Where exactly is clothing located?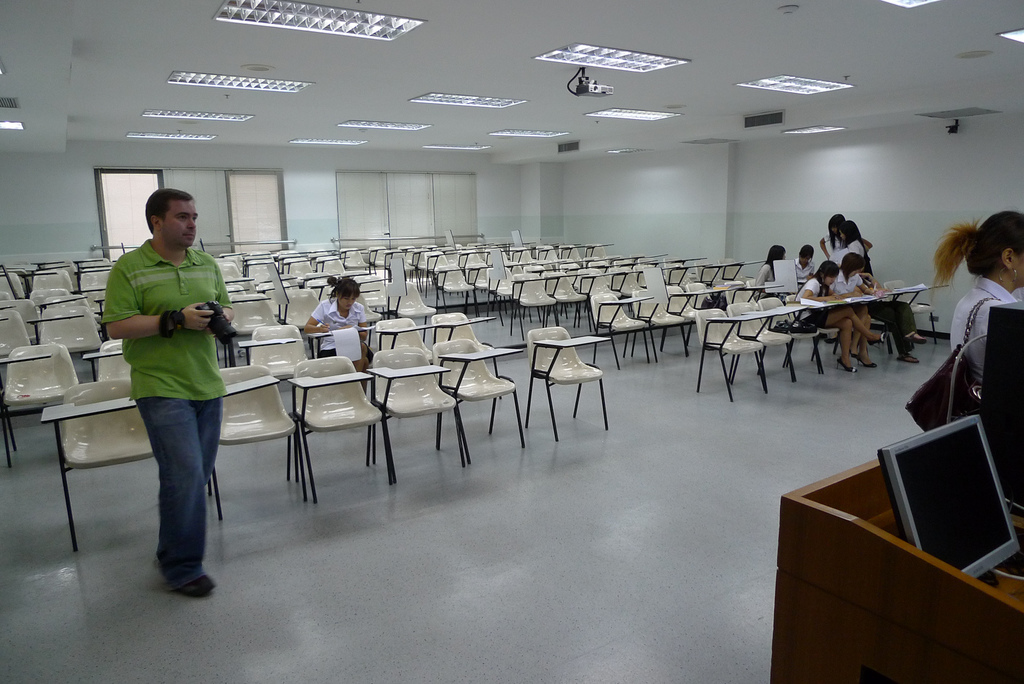
Its bounding box is [816, 236, 840, 259].
